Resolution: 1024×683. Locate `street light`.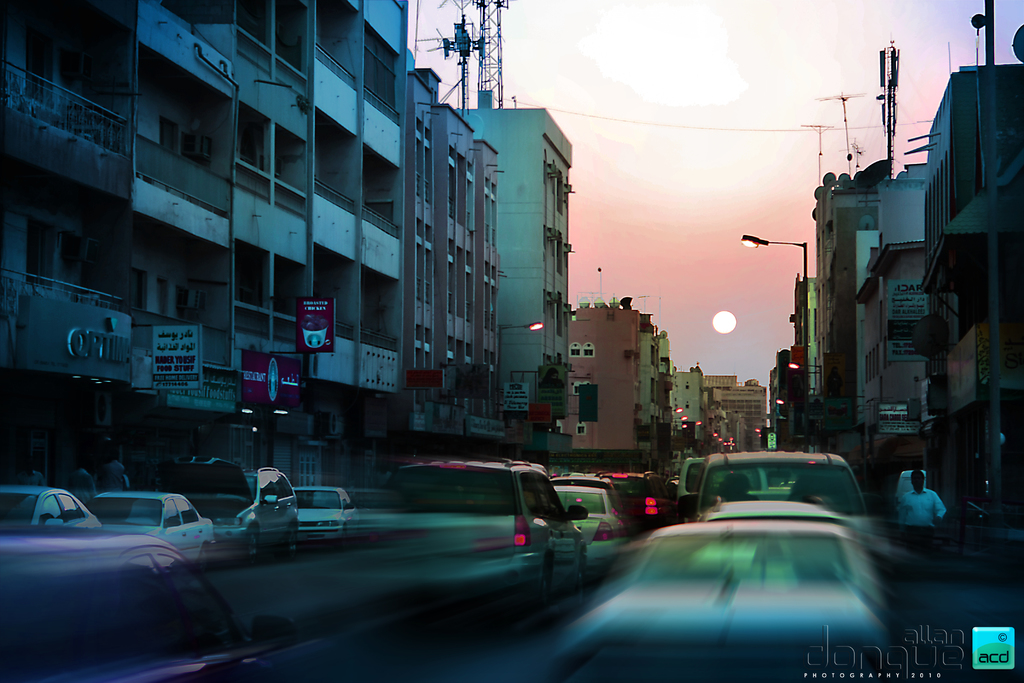
rect(742, 182, 833, 454).
